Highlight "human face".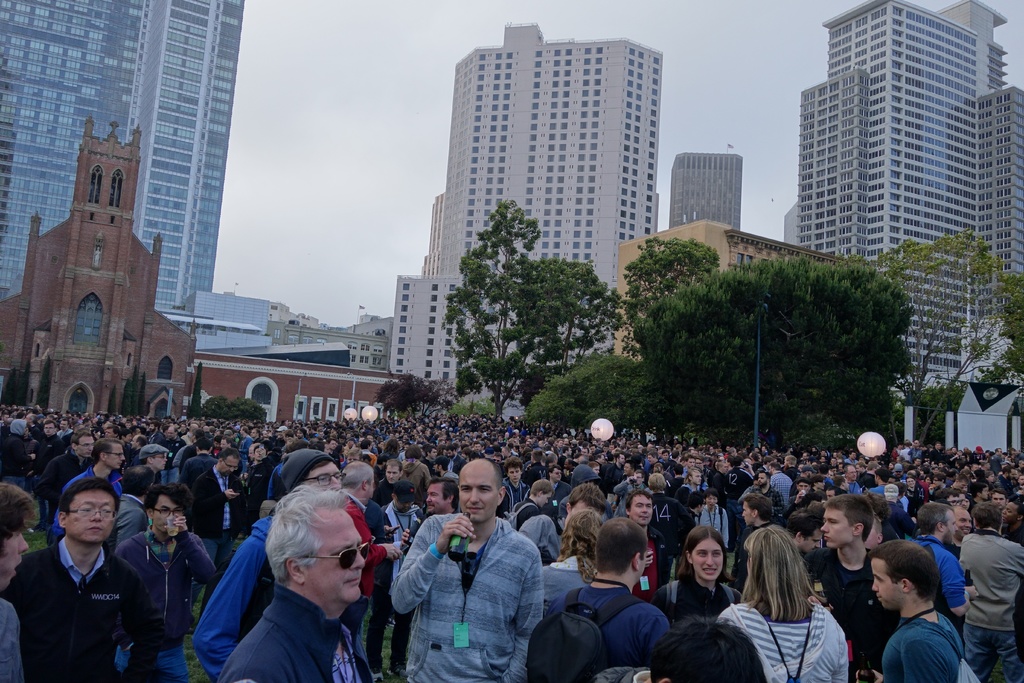
Highlighted region: 687, 460, 695, 468.
